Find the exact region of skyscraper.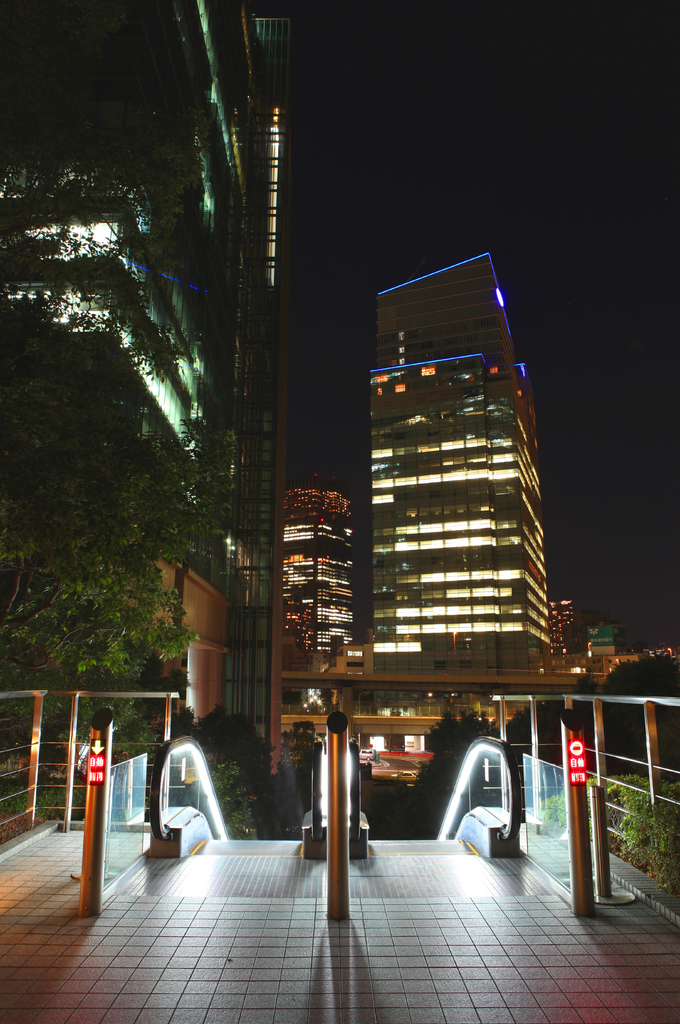
Exact region: 0 0 296 803.
